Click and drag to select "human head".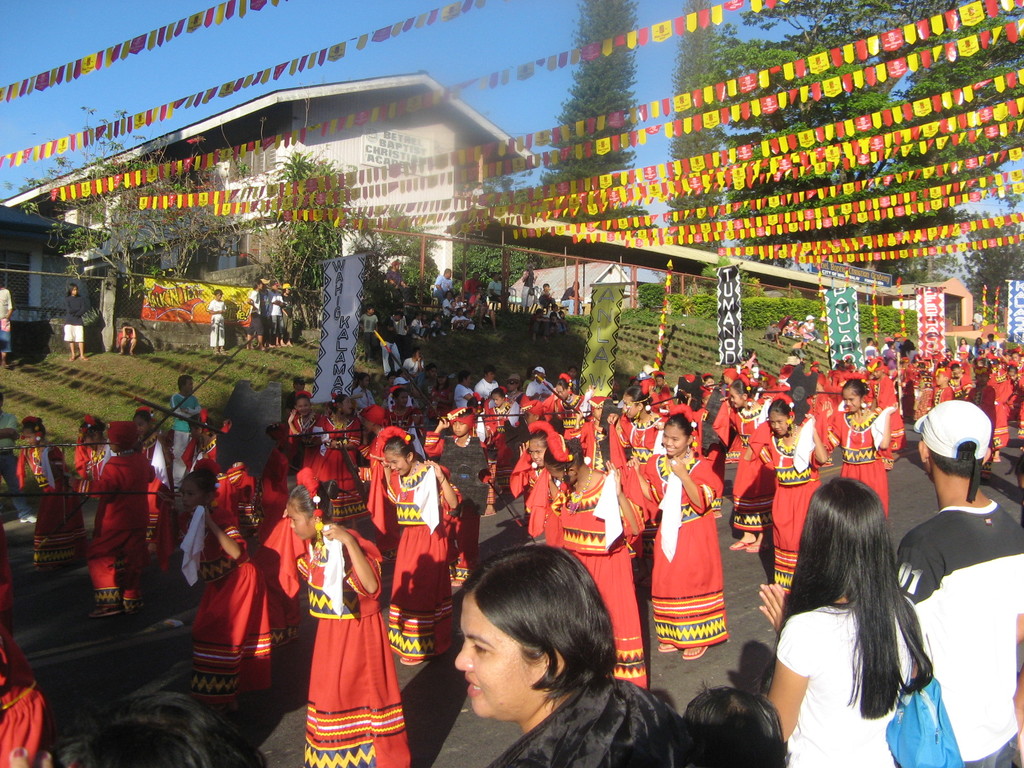
Selection: (x1=294, y1=393, x2=312, y2=417).
